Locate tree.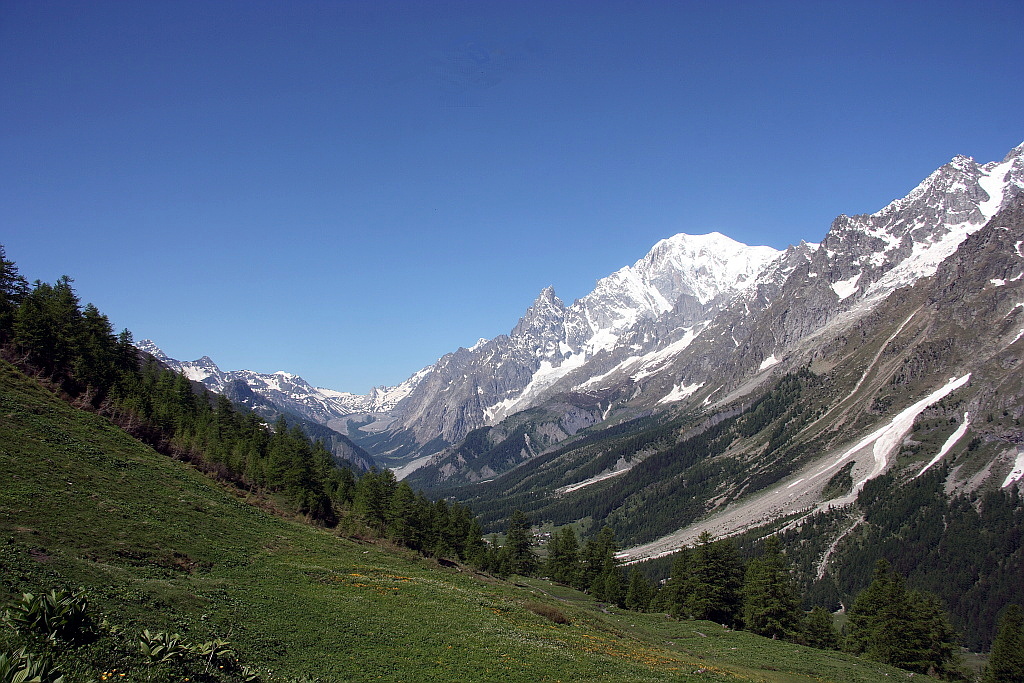
Bounding box: <region>877, 587, 954, 676</region>.
